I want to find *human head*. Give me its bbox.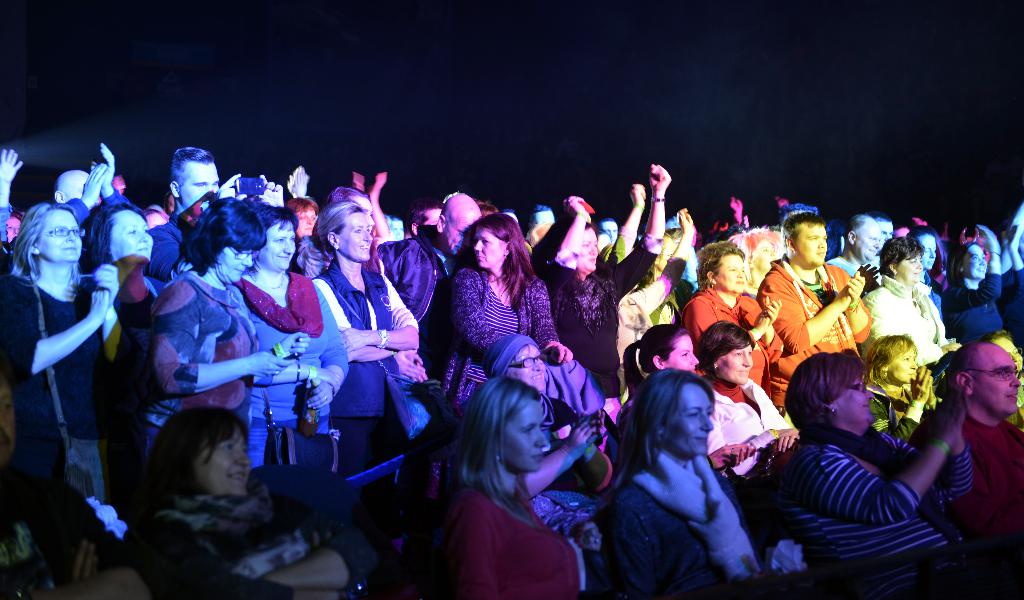
[left=697, top=321, right=758, bottom=384].
